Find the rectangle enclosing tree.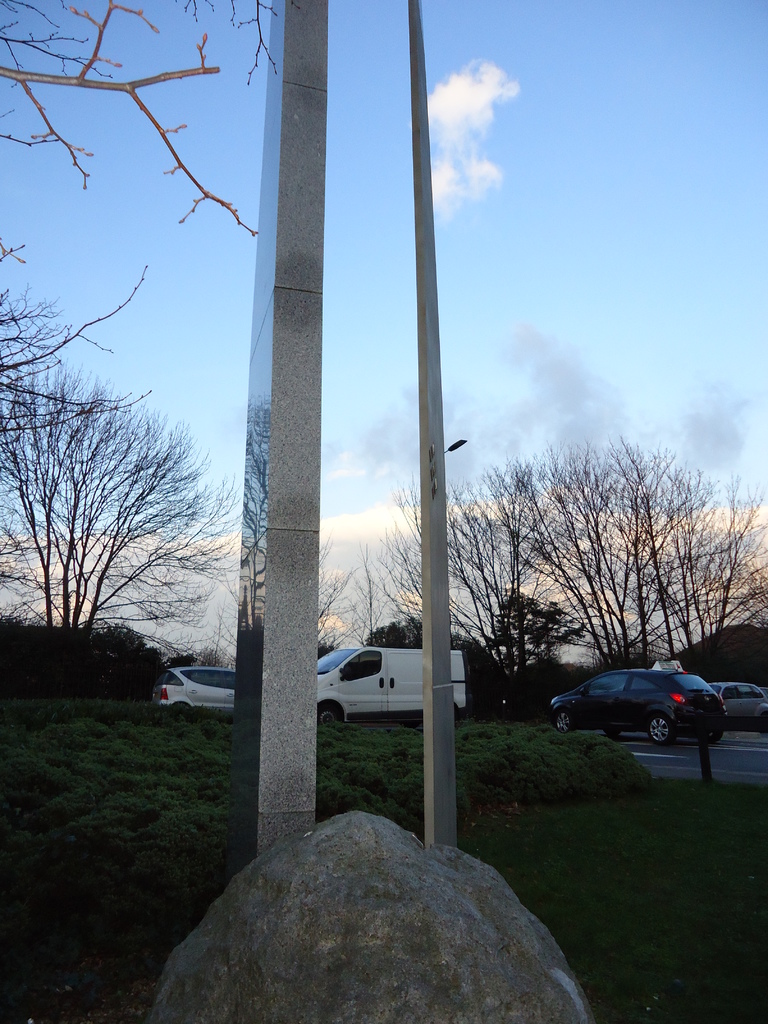
{"left": 0, "top": 0, "right": 284, "bottom": 452}.
